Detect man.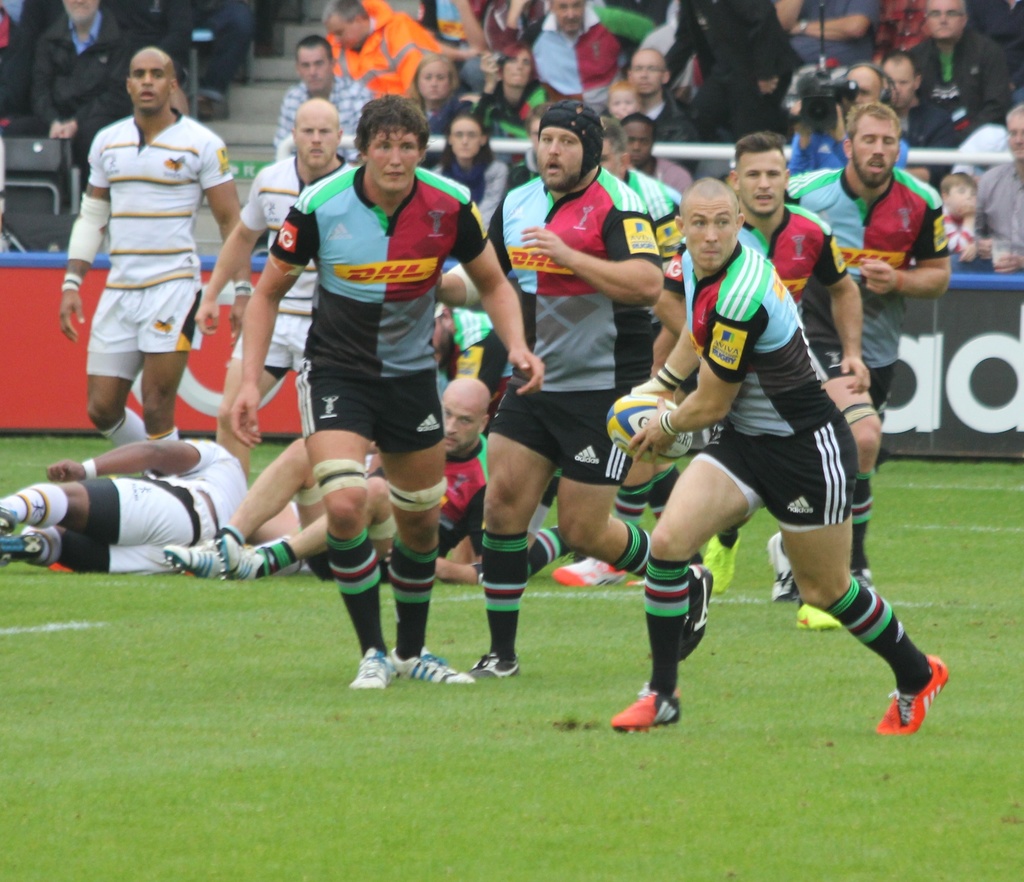
Detected at 657,125,883,610.
